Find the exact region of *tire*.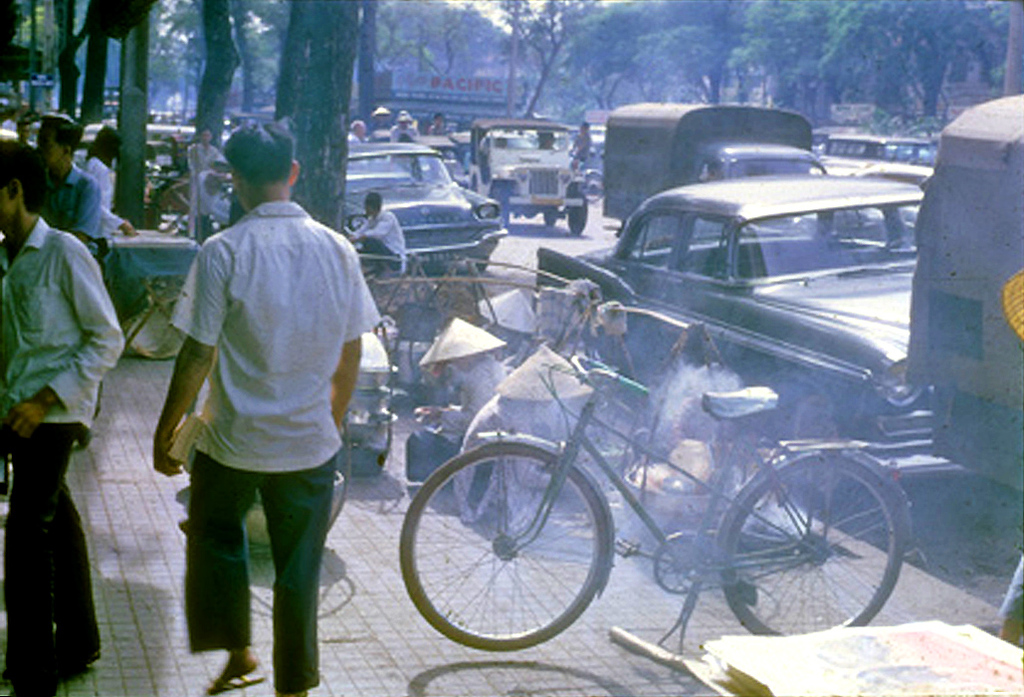
Exact region: 494,213,512,231.
